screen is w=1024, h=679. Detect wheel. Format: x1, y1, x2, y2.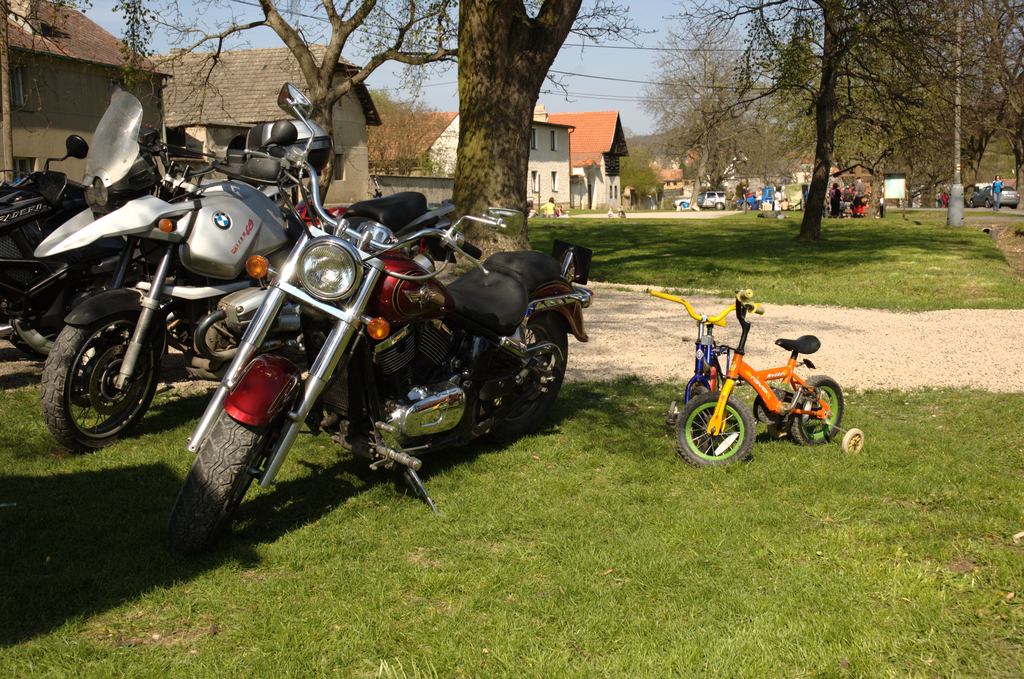
790, 374, 844, 444.
